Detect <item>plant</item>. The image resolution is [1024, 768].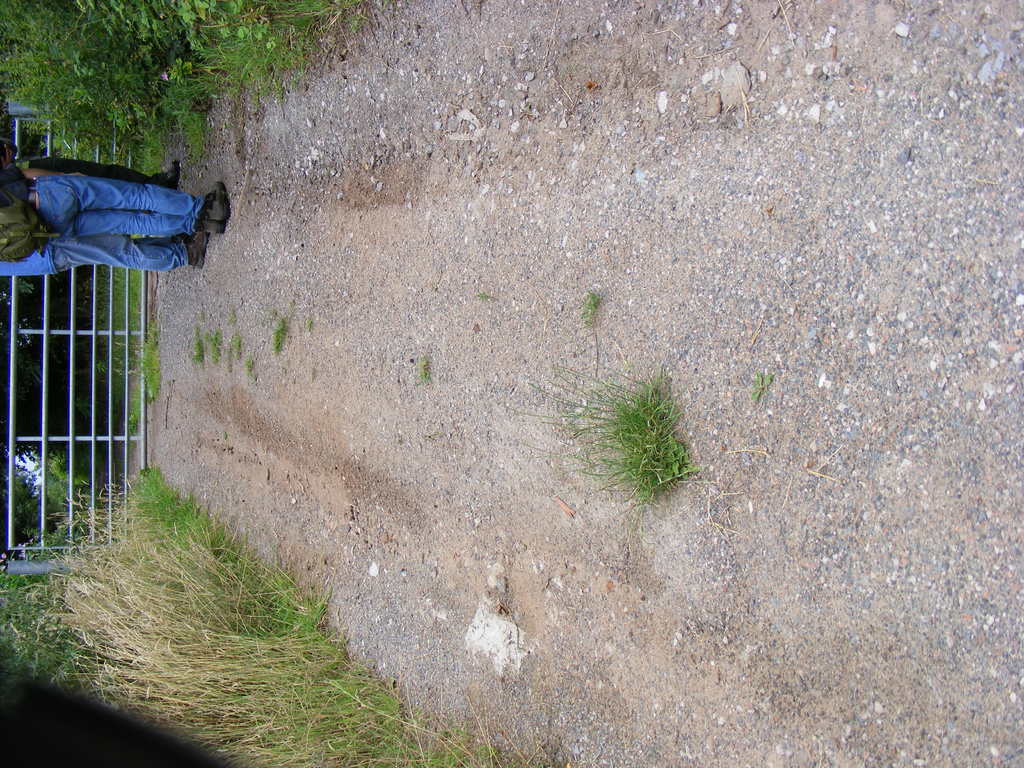
region(123, 406, 141, 447).
